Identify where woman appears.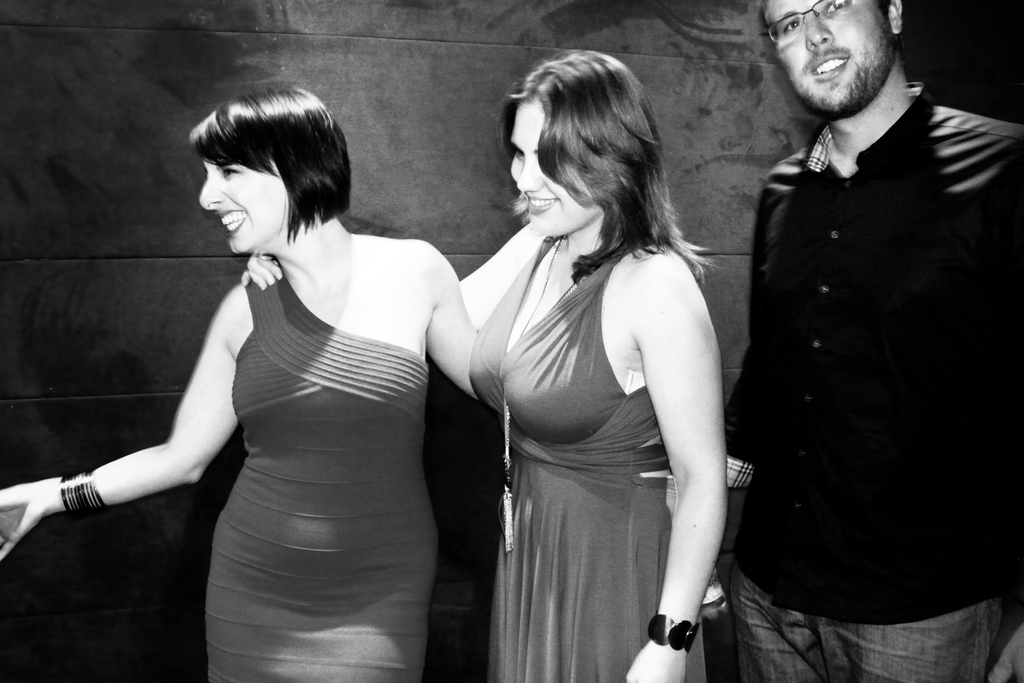
Appears at (0,87,493,682).
